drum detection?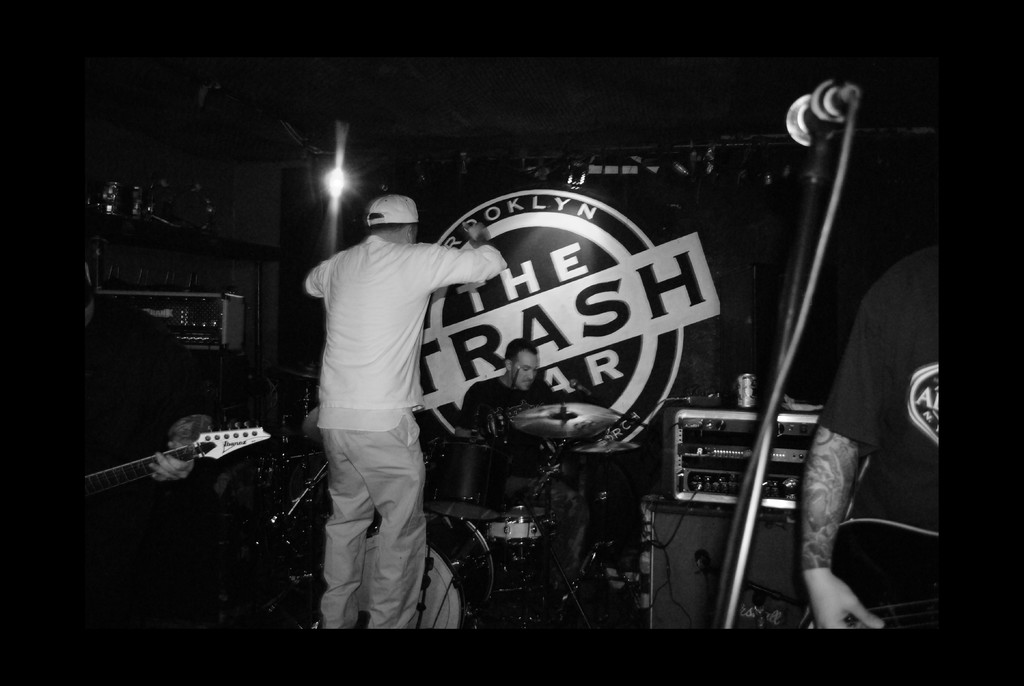
left=346, top=507, right=492, bottom=635
